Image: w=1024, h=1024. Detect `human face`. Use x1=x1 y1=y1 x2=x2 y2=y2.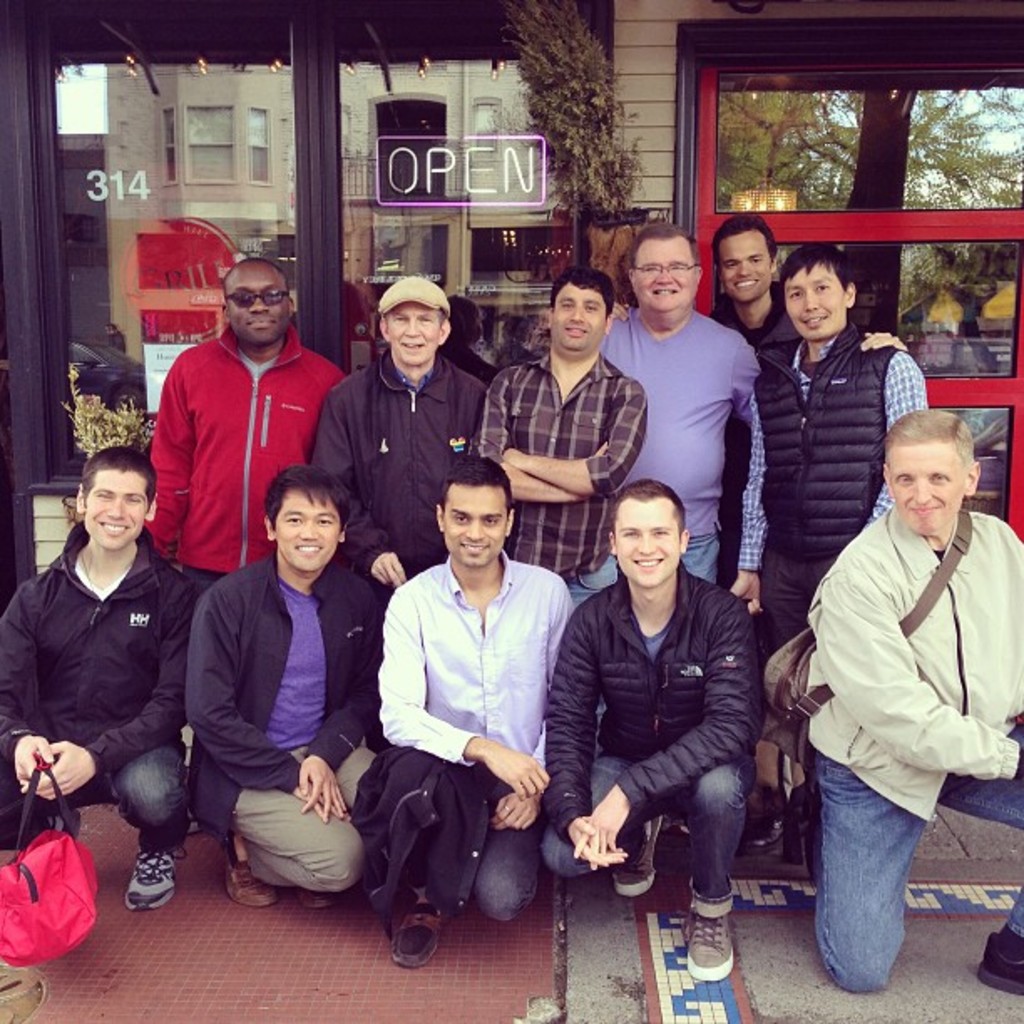
x1=80 y1=475 x2=147 y2=545.
